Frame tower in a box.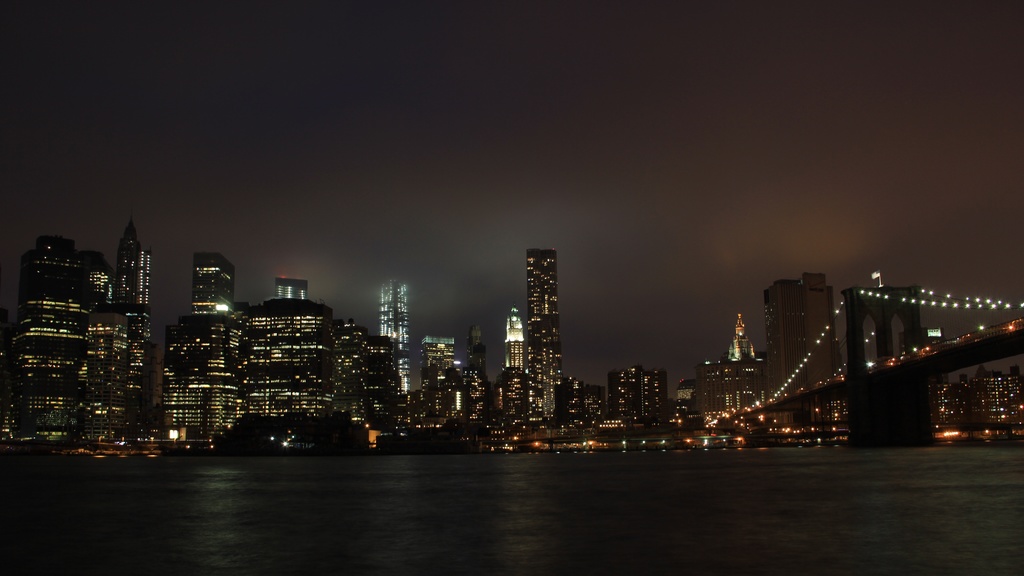
detection(159, 305, 244, 434).
